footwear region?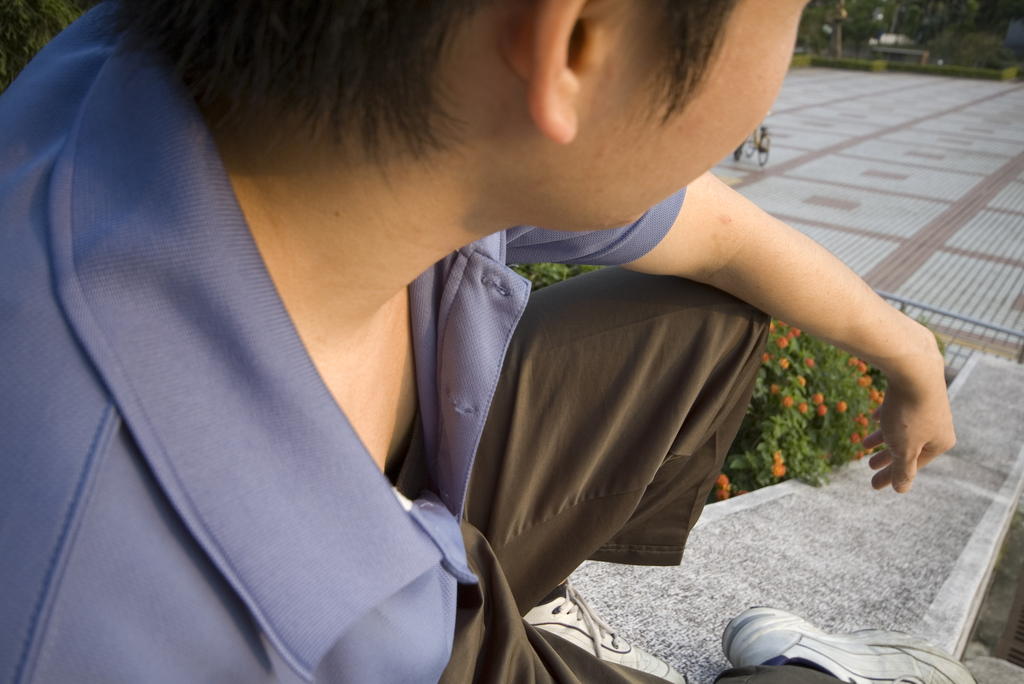
rect(719, 602, 964, 683)
